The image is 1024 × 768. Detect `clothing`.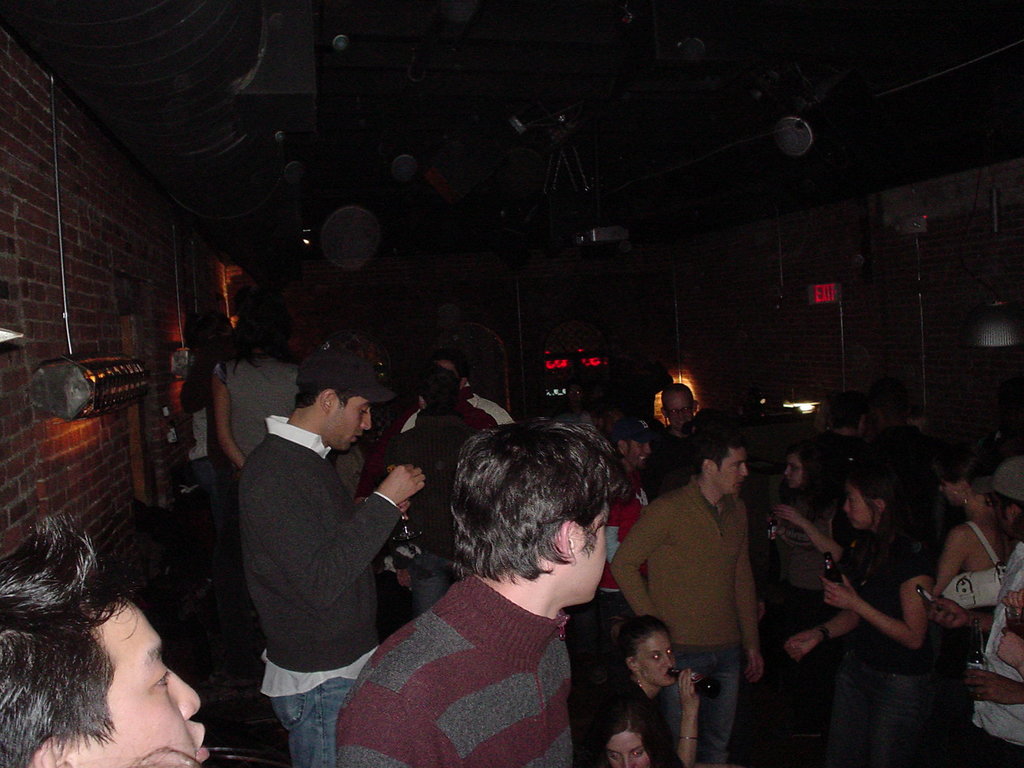
Detection: [left=632, top=449, right=782, bottom=717].
